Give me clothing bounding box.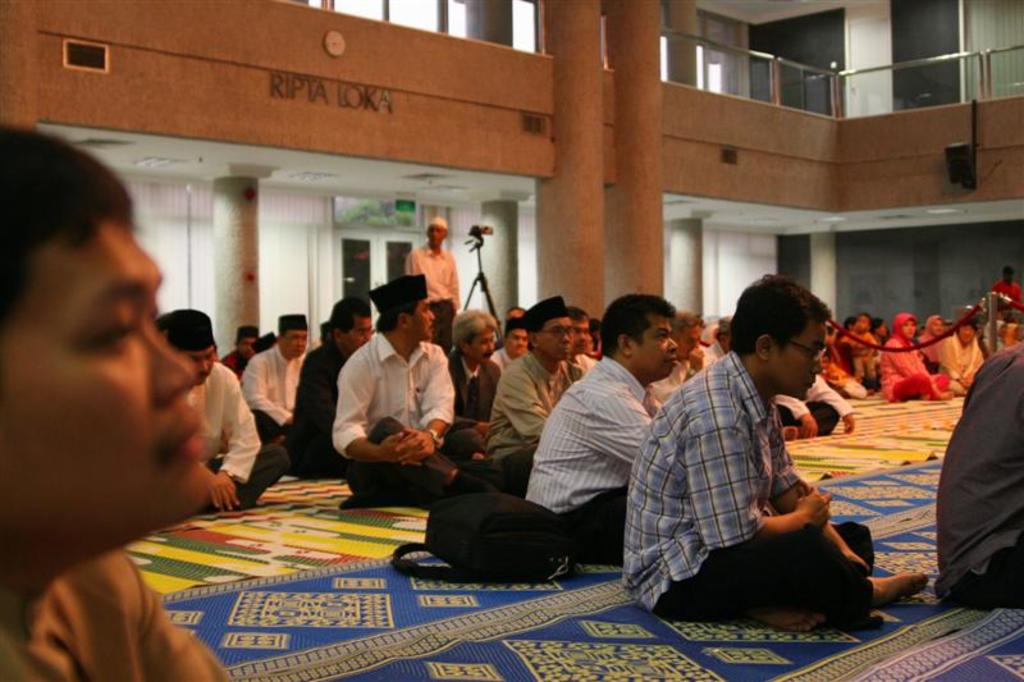
locate(479, 338, 579, 498).
